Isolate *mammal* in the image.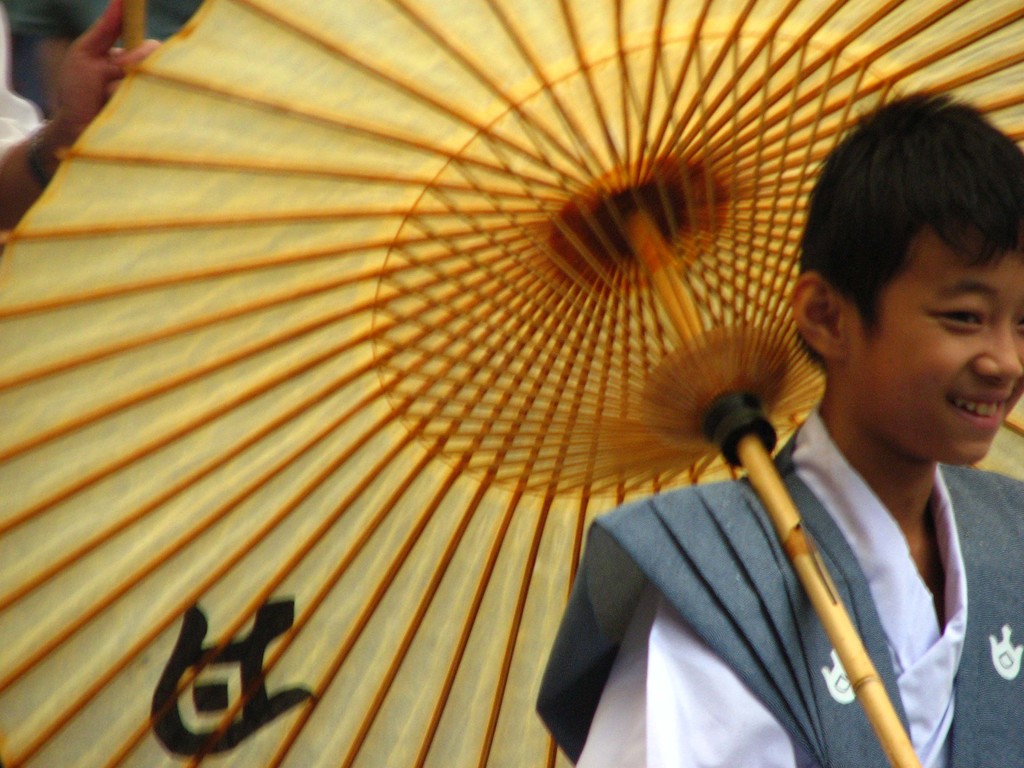
Isolated region: detection(0, 2, 174, 233).
